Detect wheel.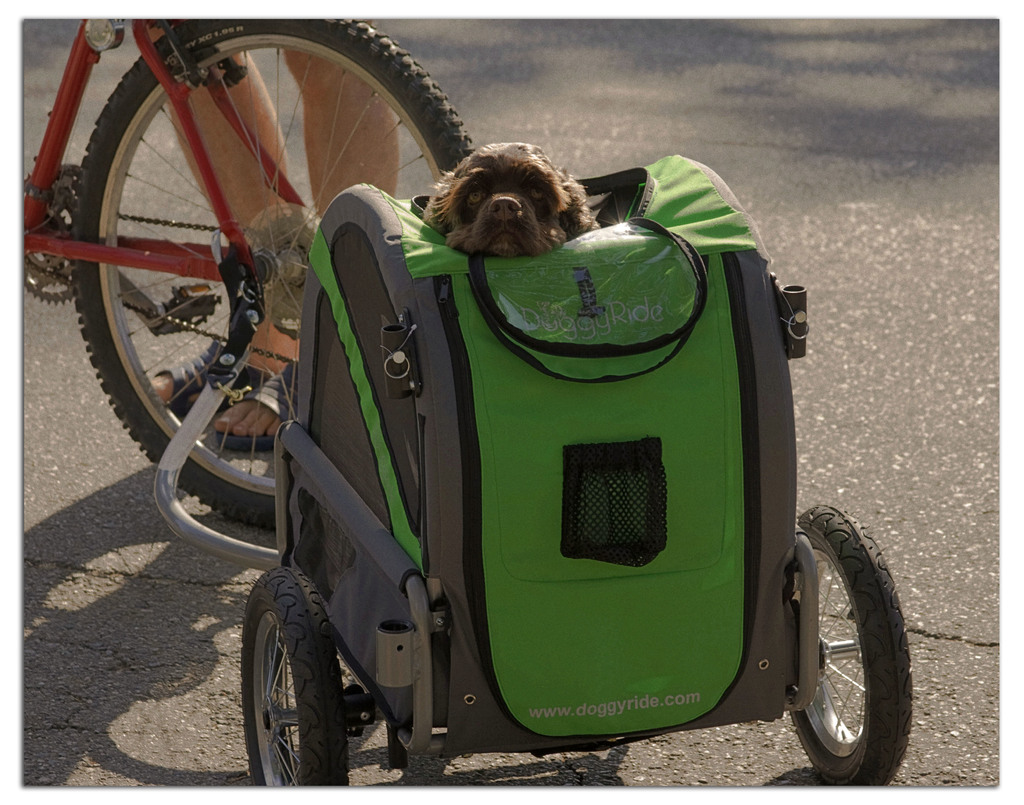
Detected at 244 565 349 786.
